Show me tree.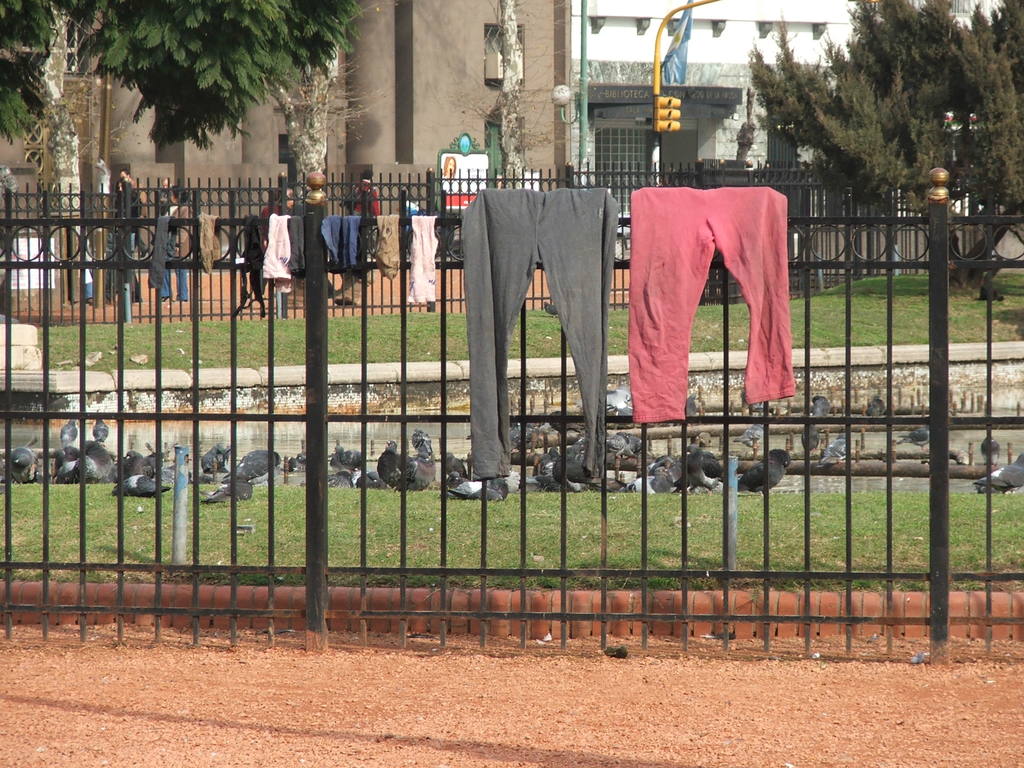
tree is here: detection(744, 0, 1023, 299).
